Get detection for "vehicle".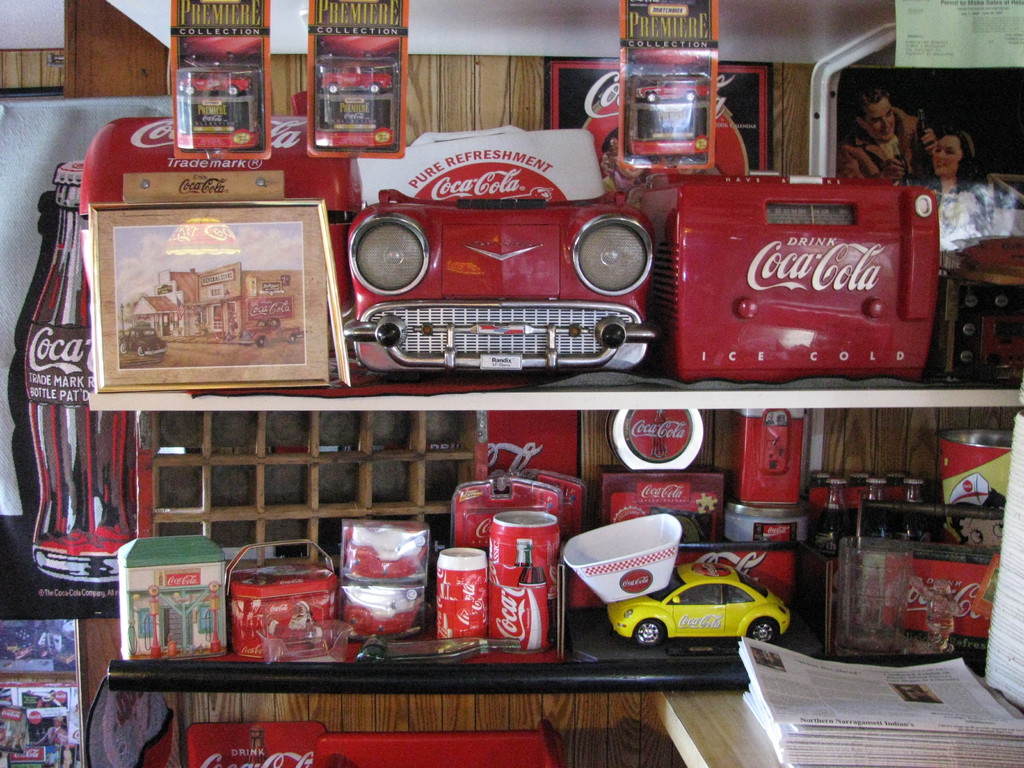
Detection: 244 315 307 344.
